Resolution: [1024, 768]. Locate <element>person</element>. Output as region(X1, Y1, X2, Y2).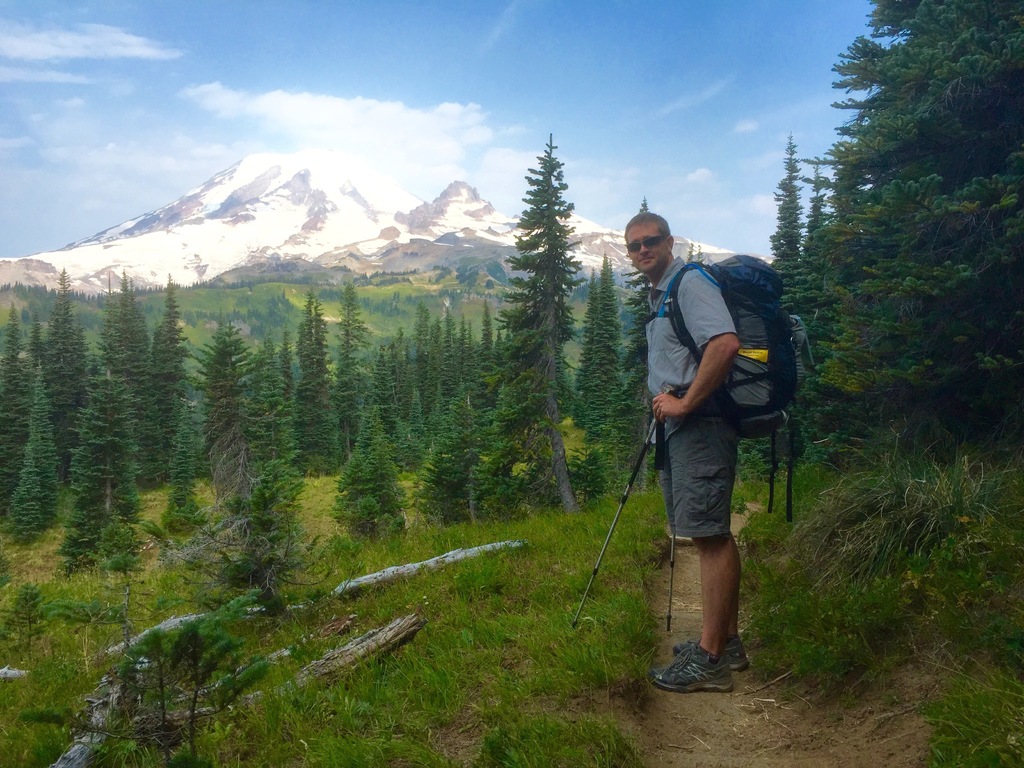
region(621, 205, 735, 694).
